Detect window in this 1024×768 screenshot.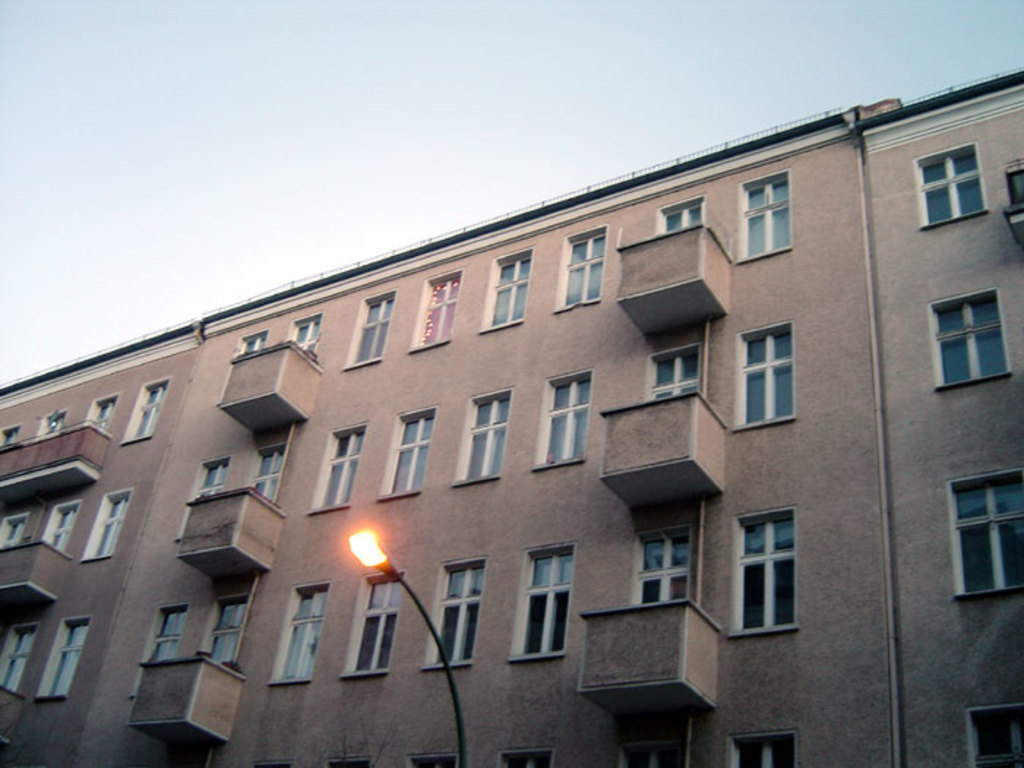
Detection: x1=740 y1=325 x2=791 y2=418.
